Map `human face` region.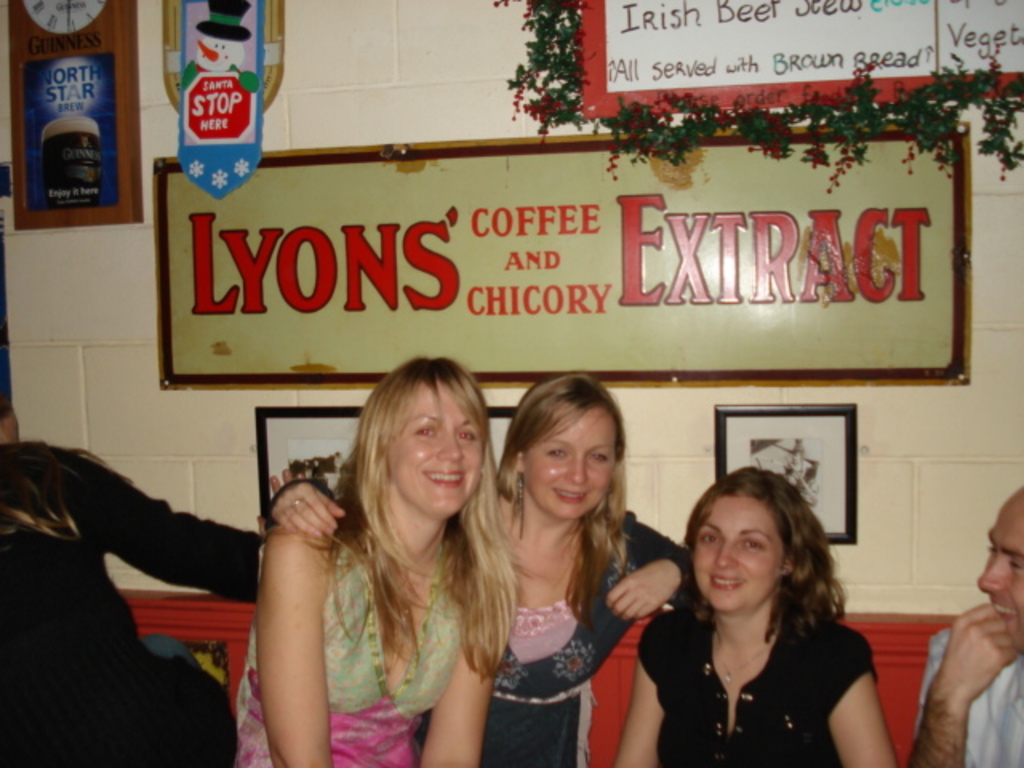
Mapped to [525, 410, 608, 515].
